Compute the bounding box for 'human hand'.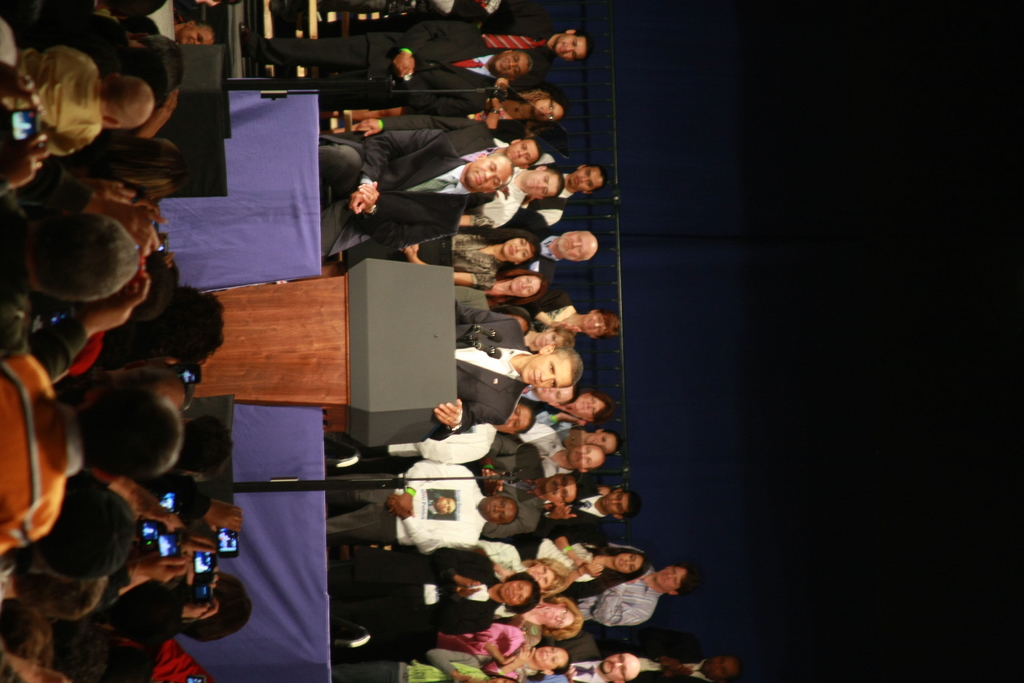
detection(353, 117, 385, 139).
